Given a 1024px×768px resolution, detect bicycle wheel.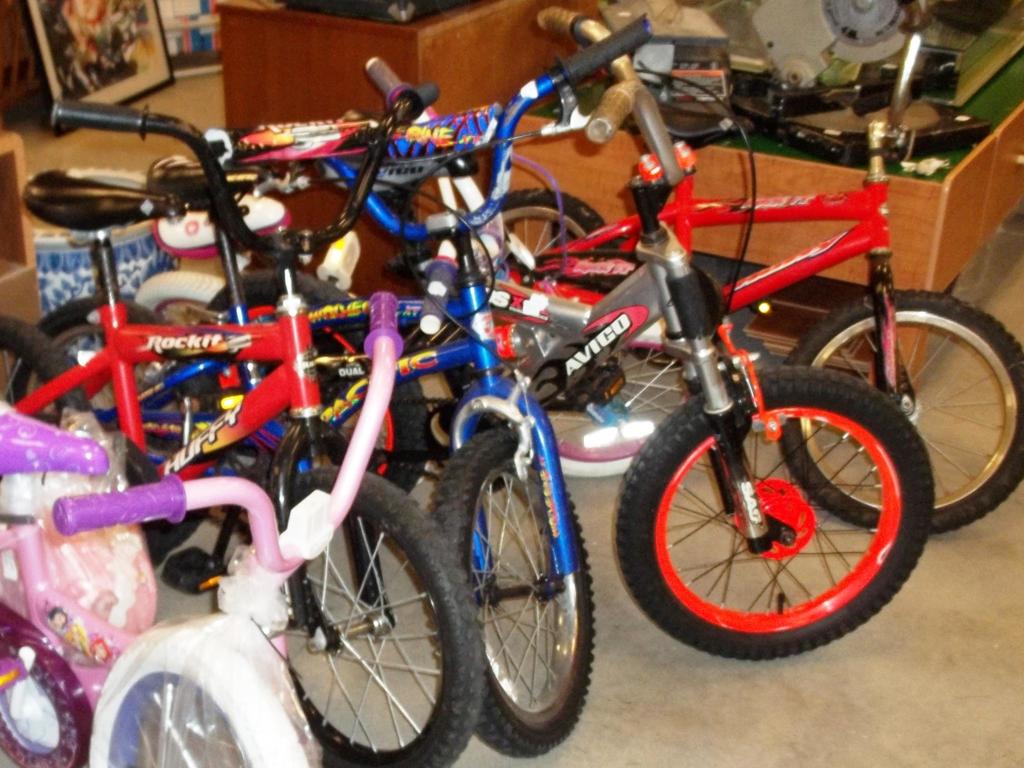
Rect(632, 315, 945, 655).
